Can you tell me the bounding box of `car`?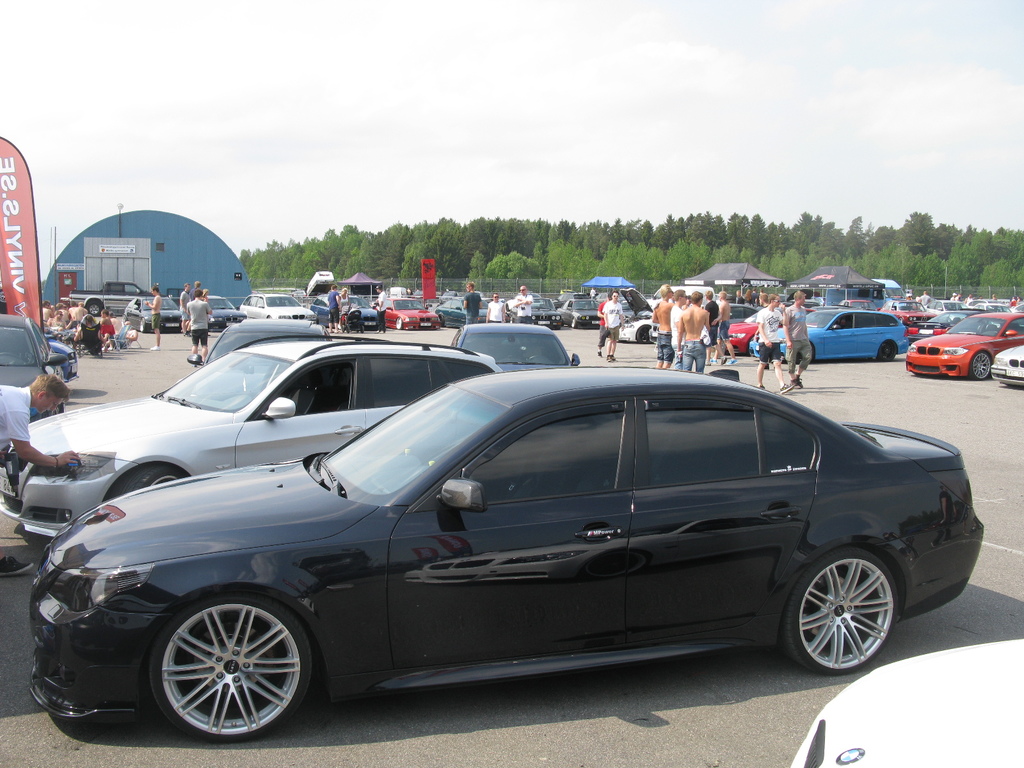
Rect(877, 298, 934, 324).
